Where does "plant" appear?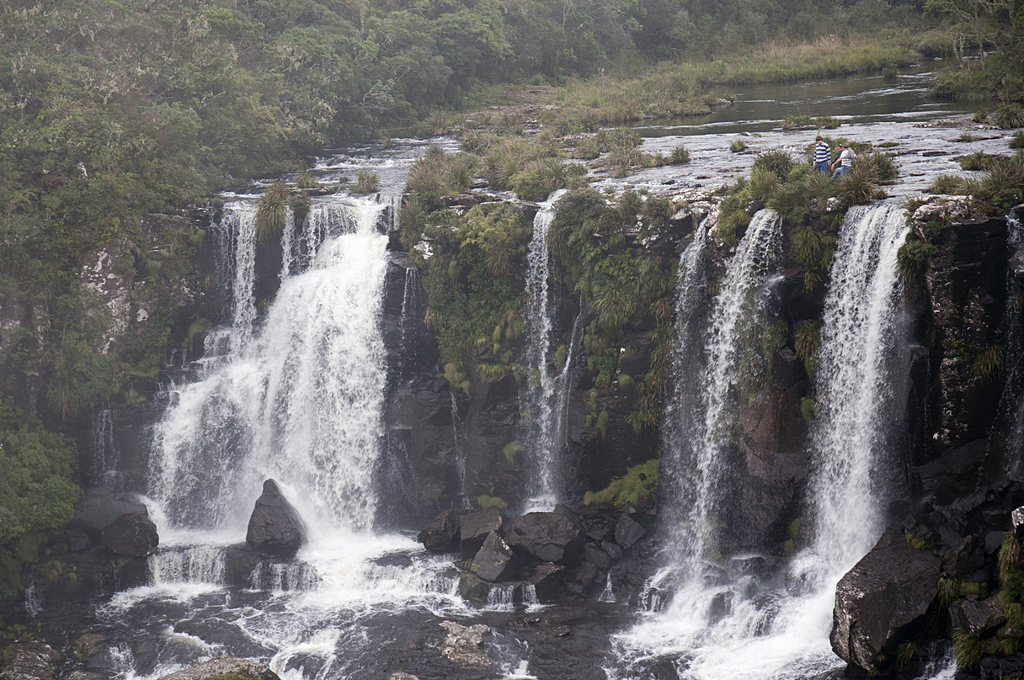
Appears at [780, 113, 836, 129].
